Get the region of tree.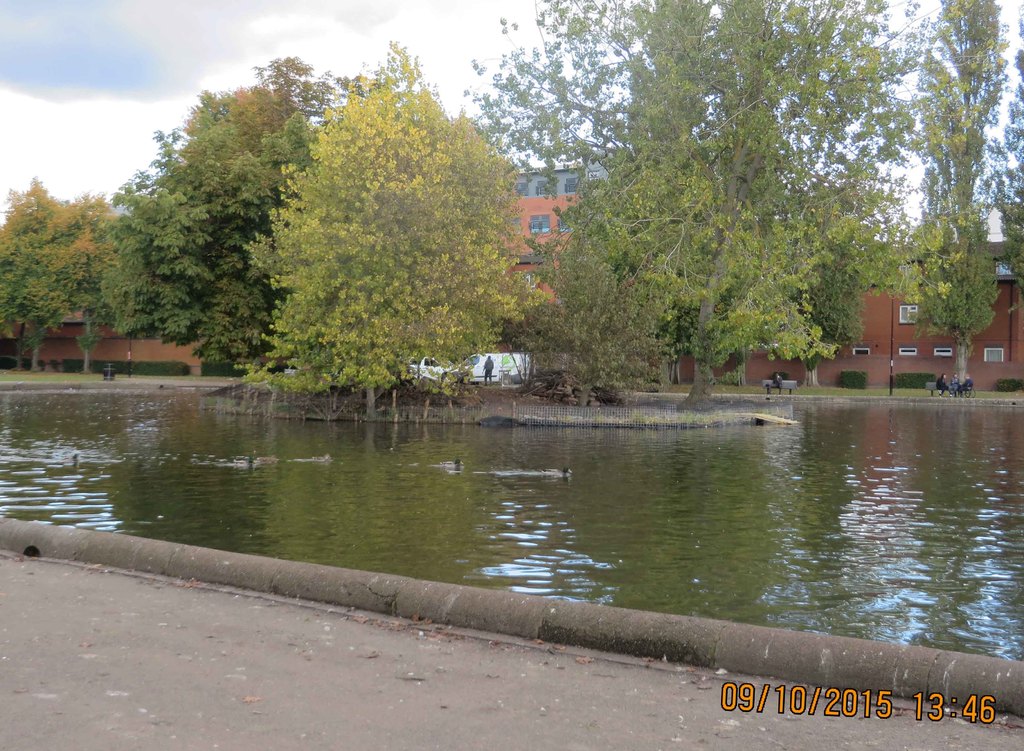
<region>447, 0, 904, 401</region>.
